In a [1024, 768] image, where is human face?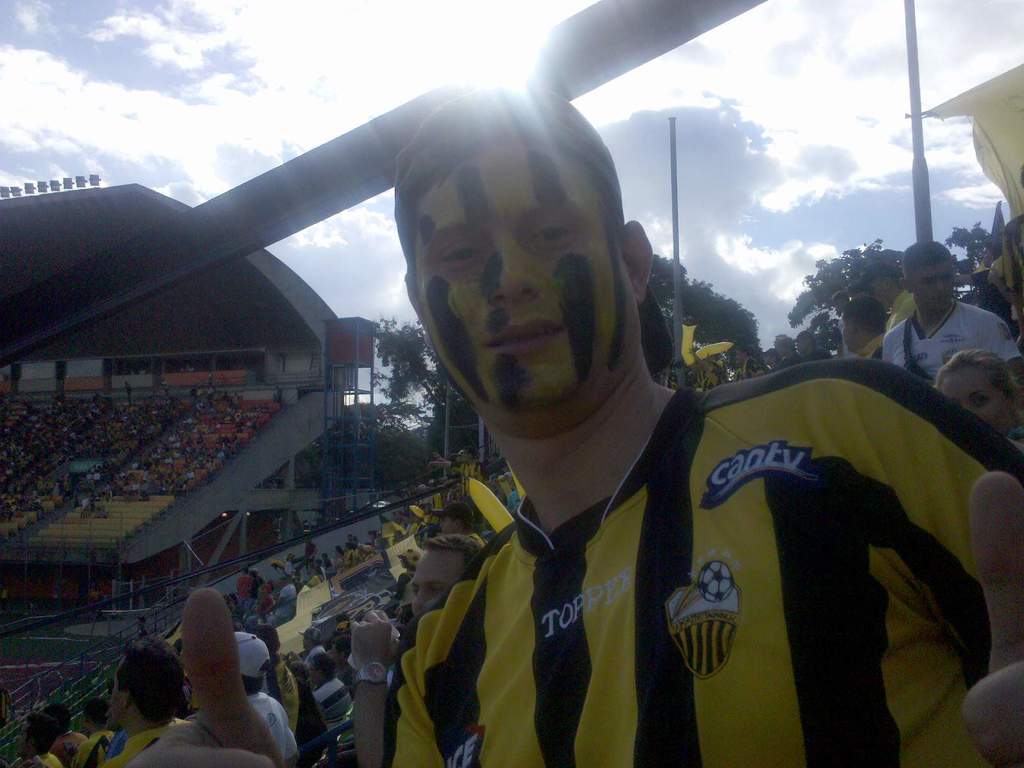
911,262,954,311.
